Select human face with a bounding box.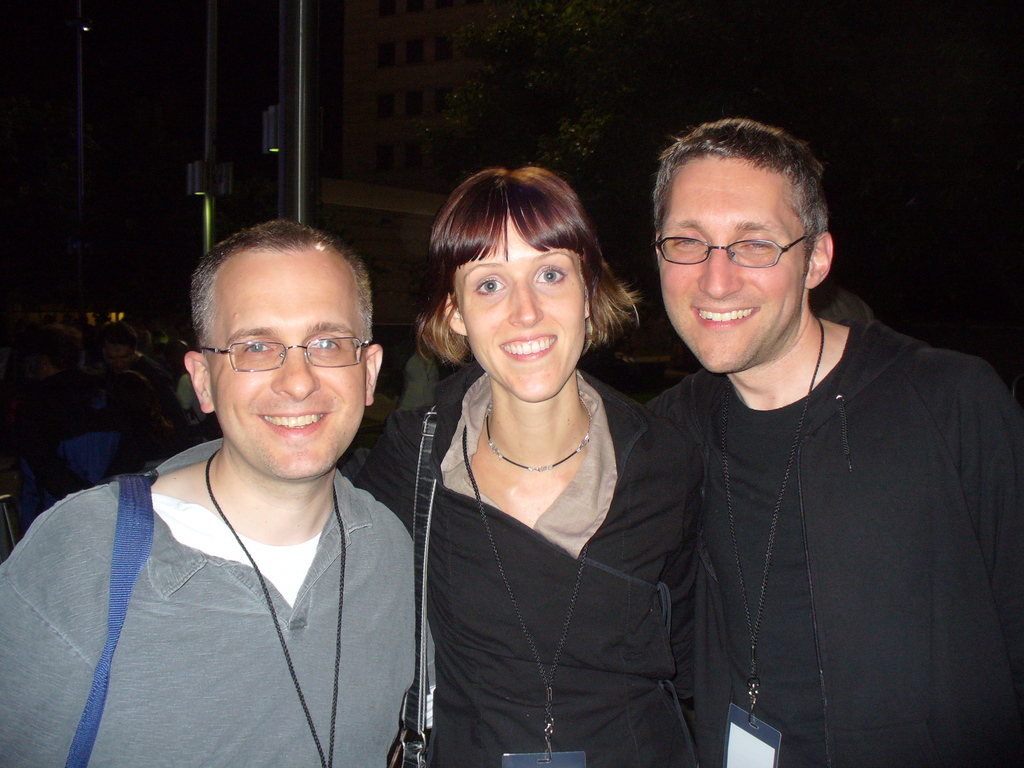
x1=659 y1=156 x2=810 y2=373.
